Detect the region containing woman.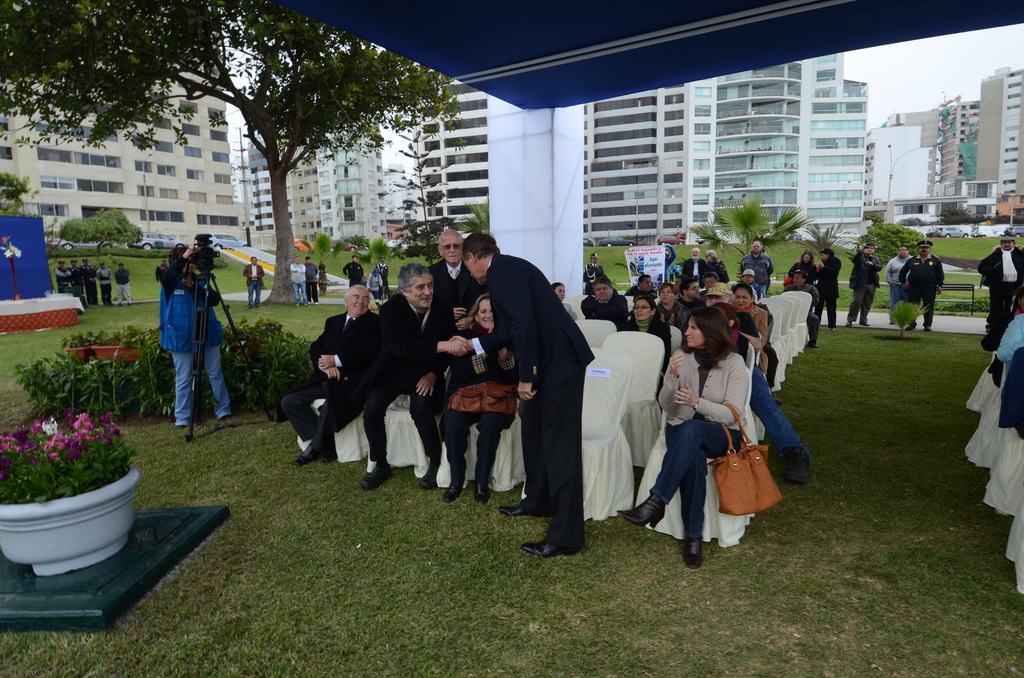
bbox=(788, 251, 820, 285).
